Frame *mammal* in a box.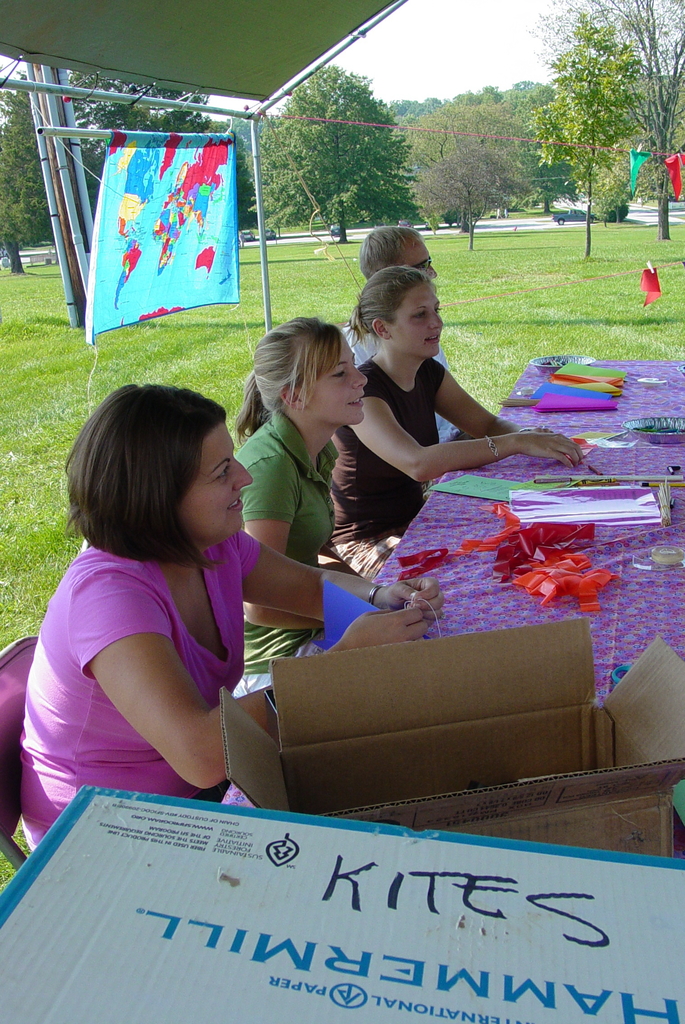
x1=328, y1=265, x2=588, y2=578.
